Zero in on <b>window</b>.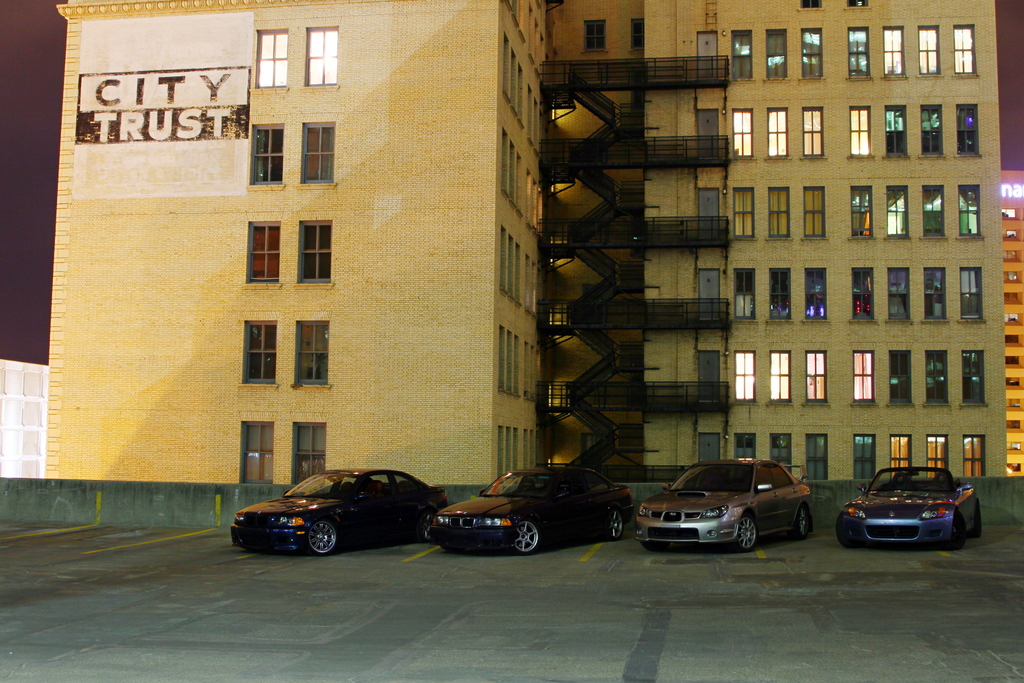
Zeroed in: bbox(732, 436, 760, 464).
